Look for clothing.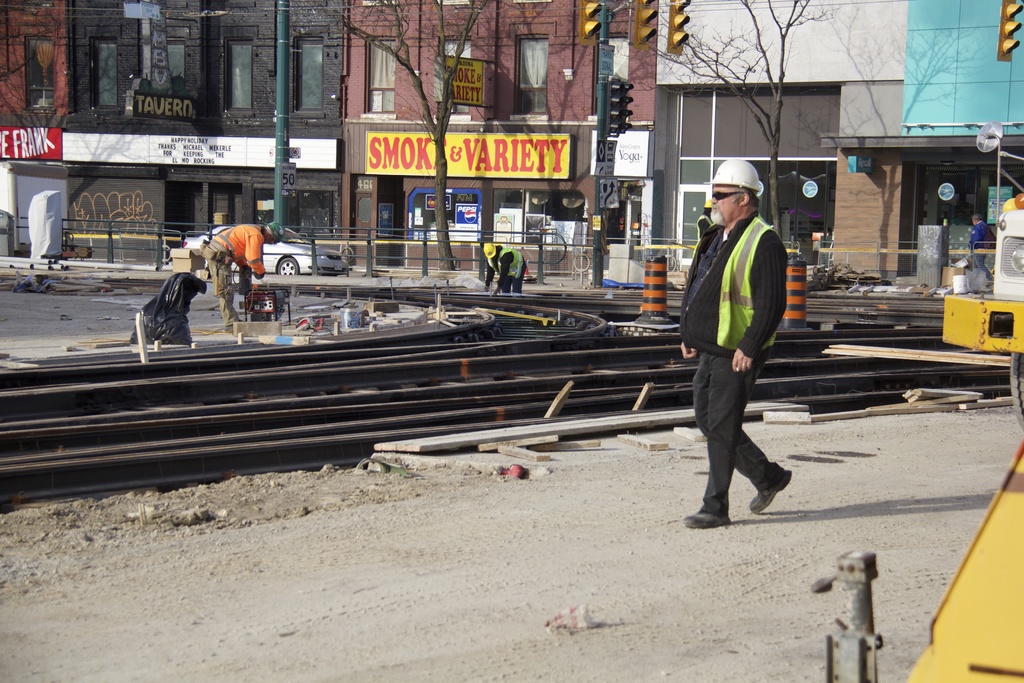
Found: [left=692, top=211, right=714, bottom=249].
